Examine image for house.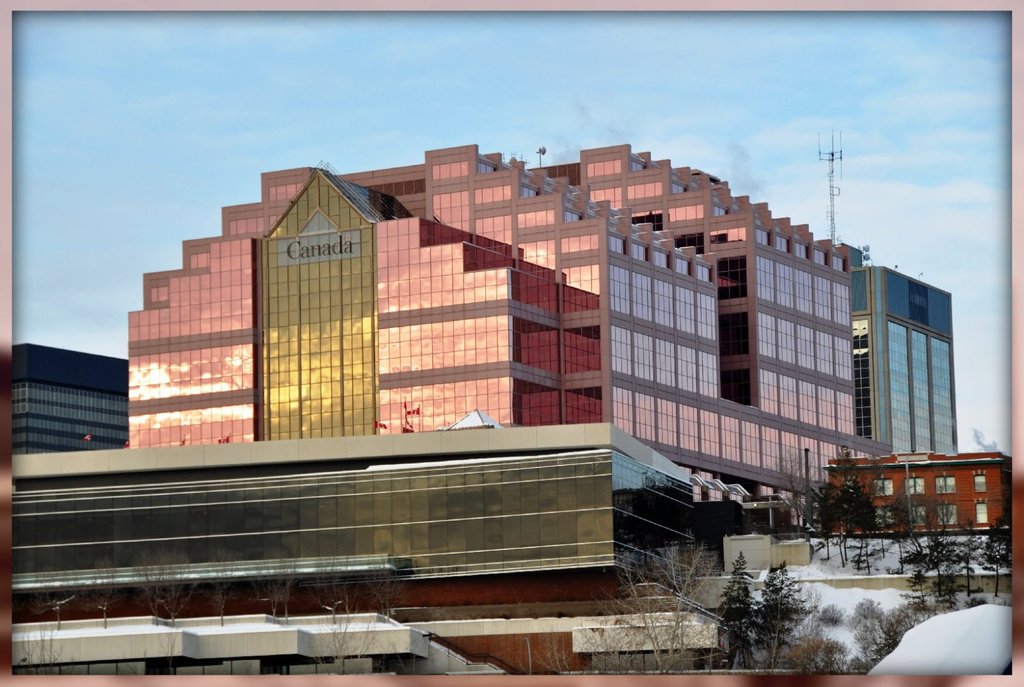
Examination result: (820, 455, 1013, 531).
